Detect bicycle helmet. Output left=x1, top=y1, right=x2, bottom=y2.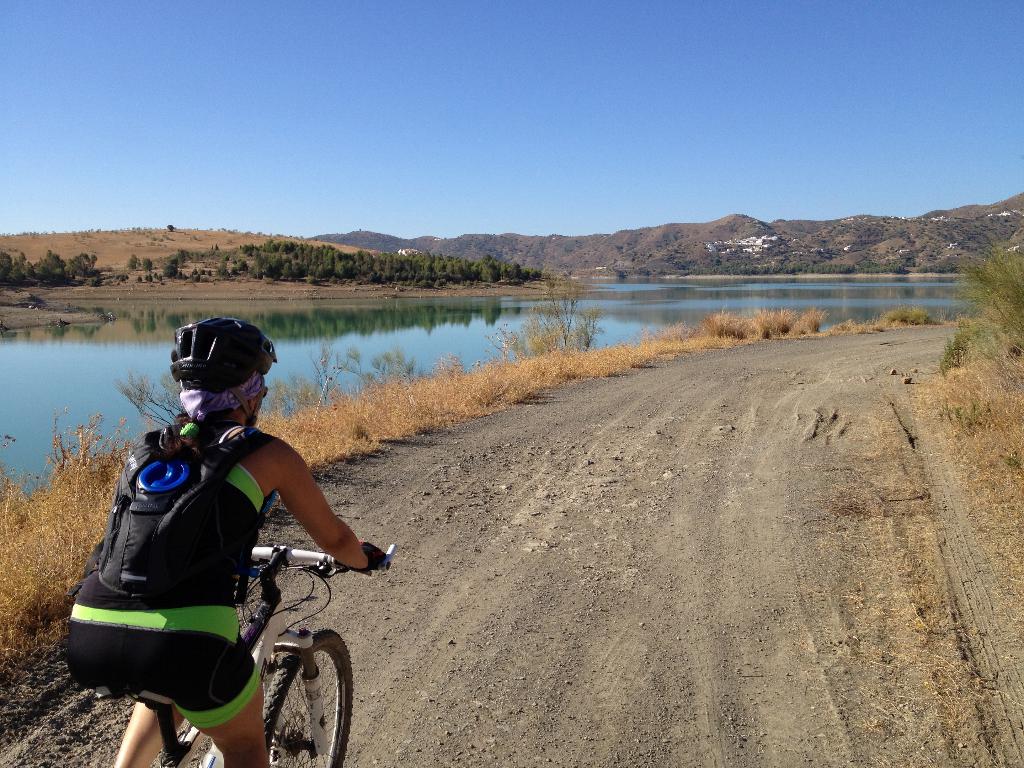
left=166, top=315, right=282, bottom=426.
